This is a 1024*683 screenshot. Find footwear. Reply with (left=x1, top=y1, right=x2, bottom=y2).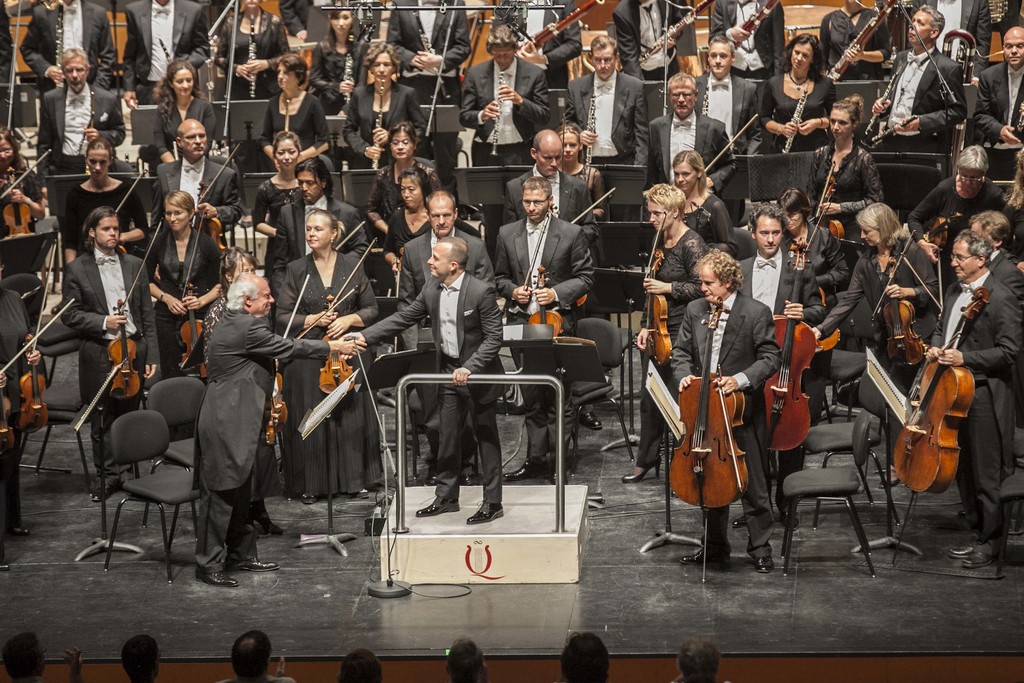
(left=412, top=493, right=461, bottom=514).
